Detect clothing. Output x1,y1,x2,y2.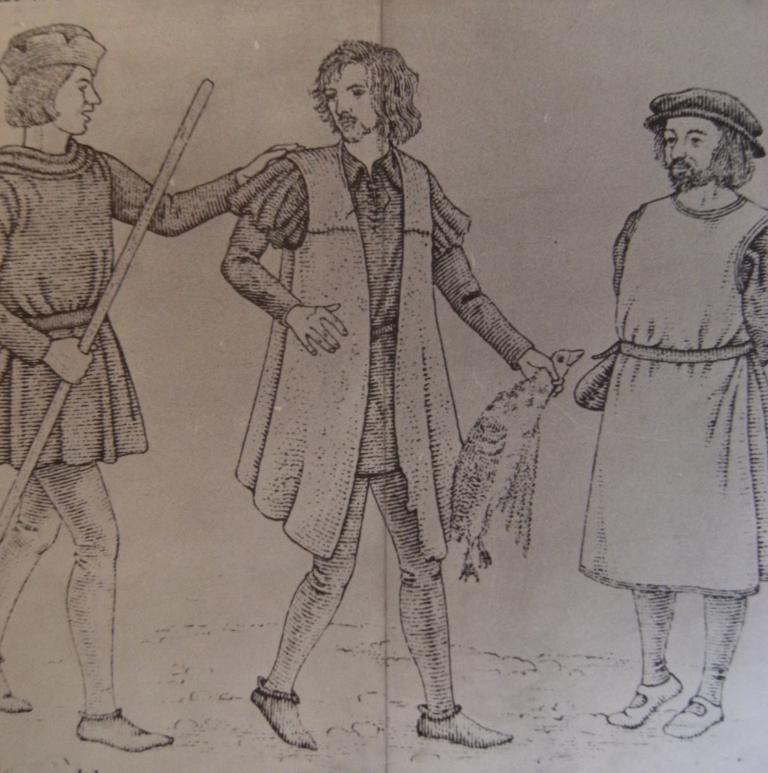
212,109,529,690.
